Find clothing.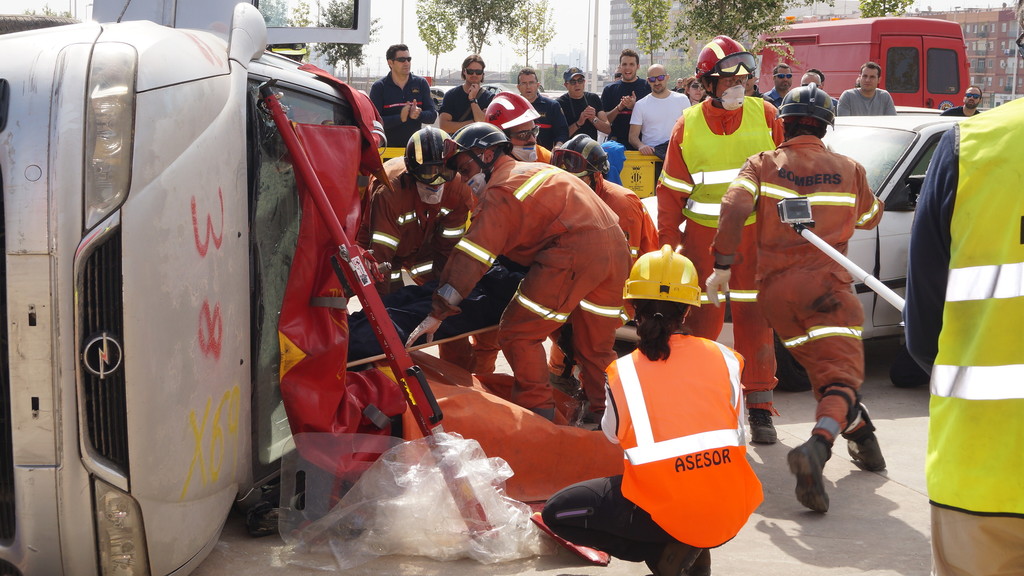
box=[901, 90, 1023, 573].
